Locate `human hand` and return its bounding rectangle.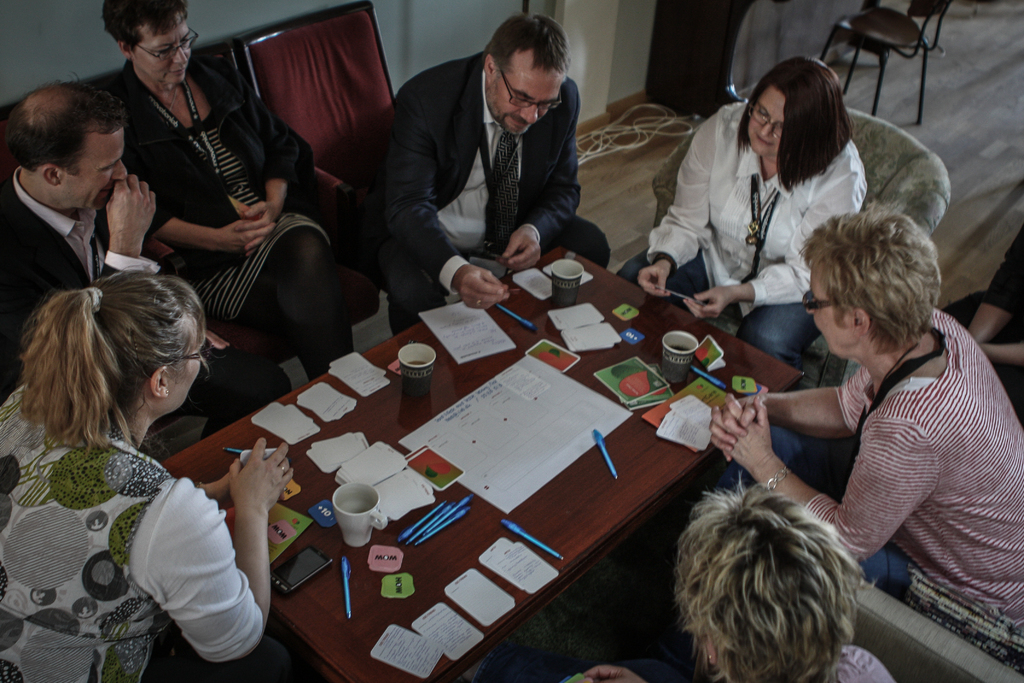
[580, 664, 646, 682].
